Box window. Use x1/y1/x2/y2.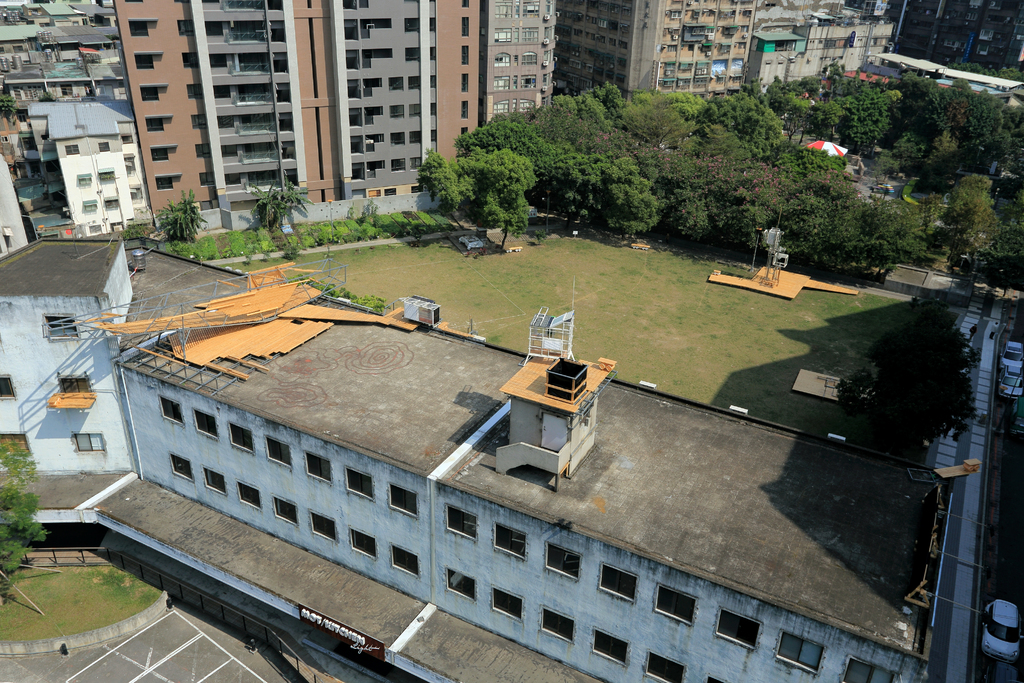
493/74/508/90.
